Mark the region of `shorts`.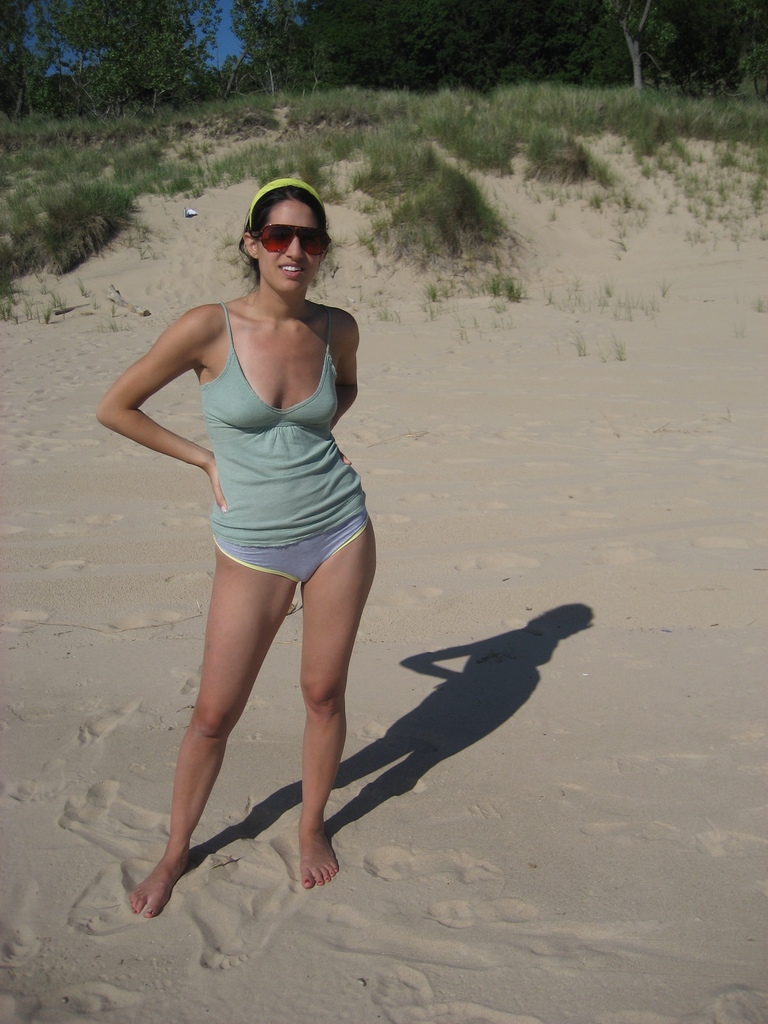
Region: crop(209, 511, 366, 584).
